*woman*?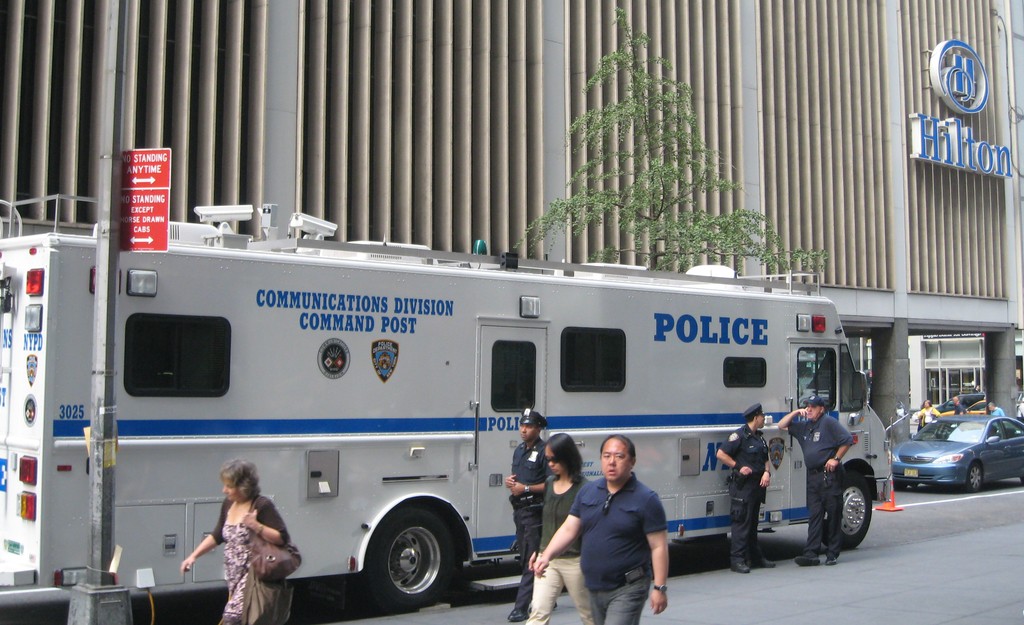
Rect(915, 396, 941, 423)
